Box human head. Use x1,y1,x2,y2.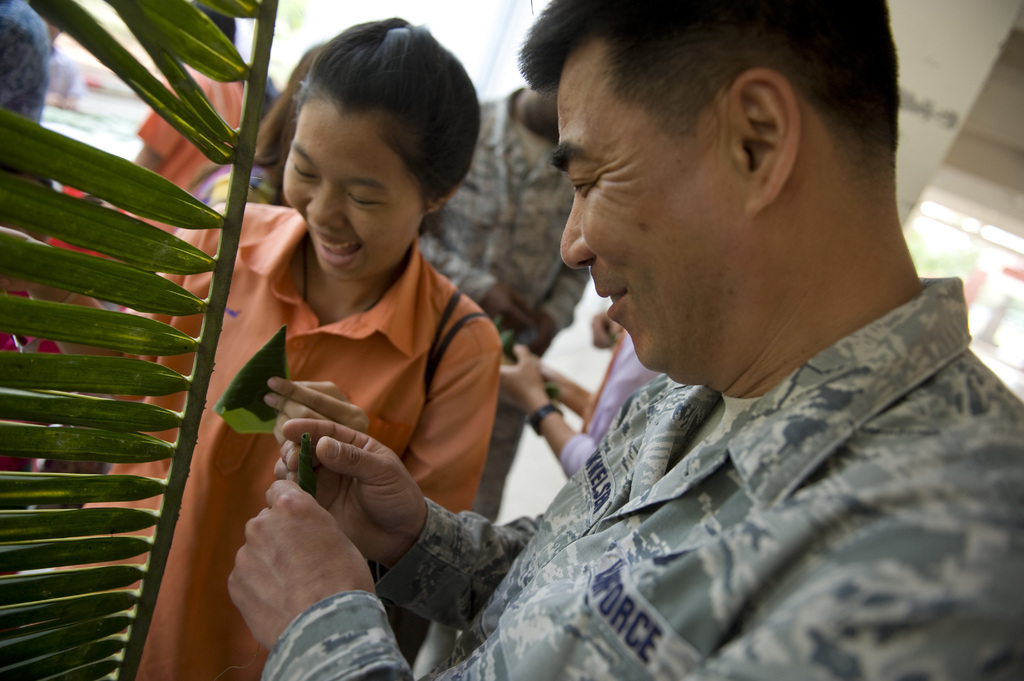
557,0,883,332.
